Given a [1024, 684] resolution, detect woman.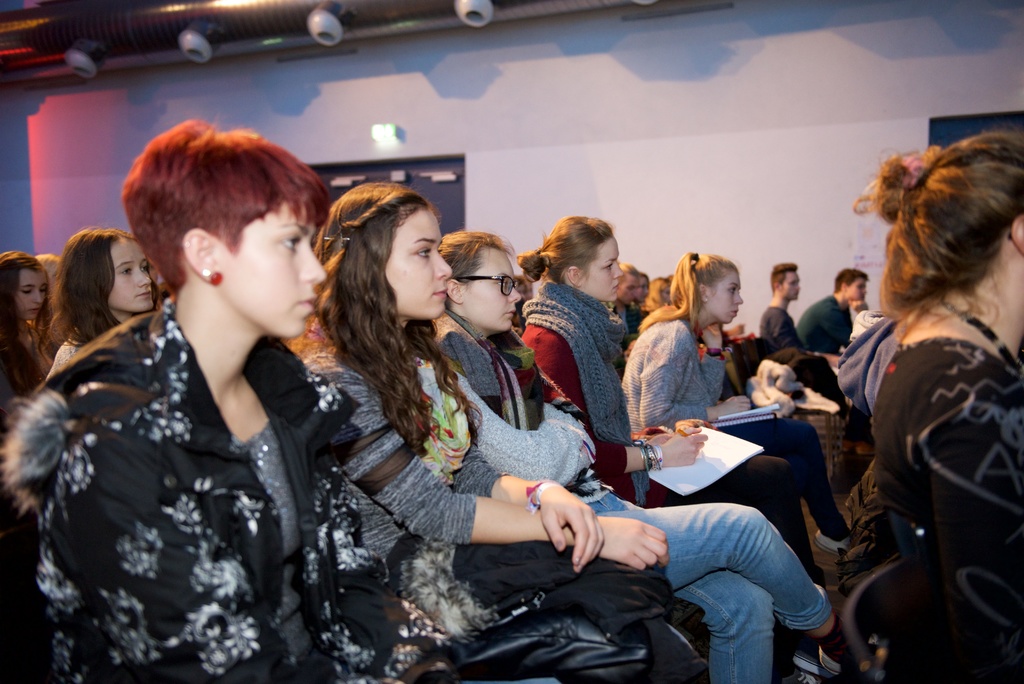
x1=851, y1=132, x2=1023, y2=683.
